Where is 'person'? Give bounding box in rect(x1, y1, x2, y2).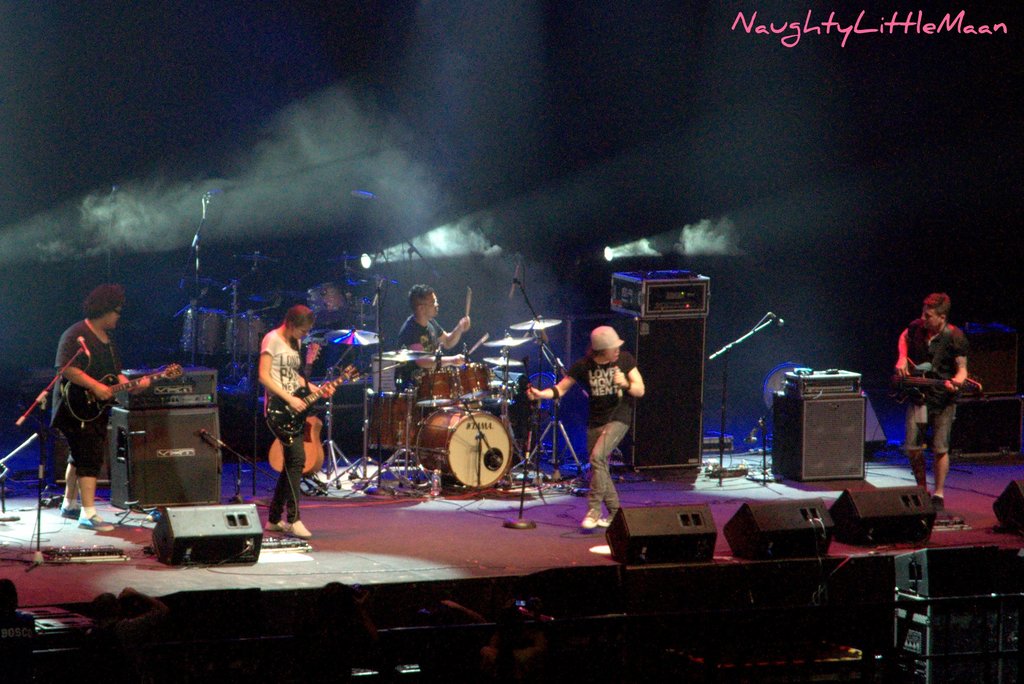
rect(257, 303, 334, 535).
